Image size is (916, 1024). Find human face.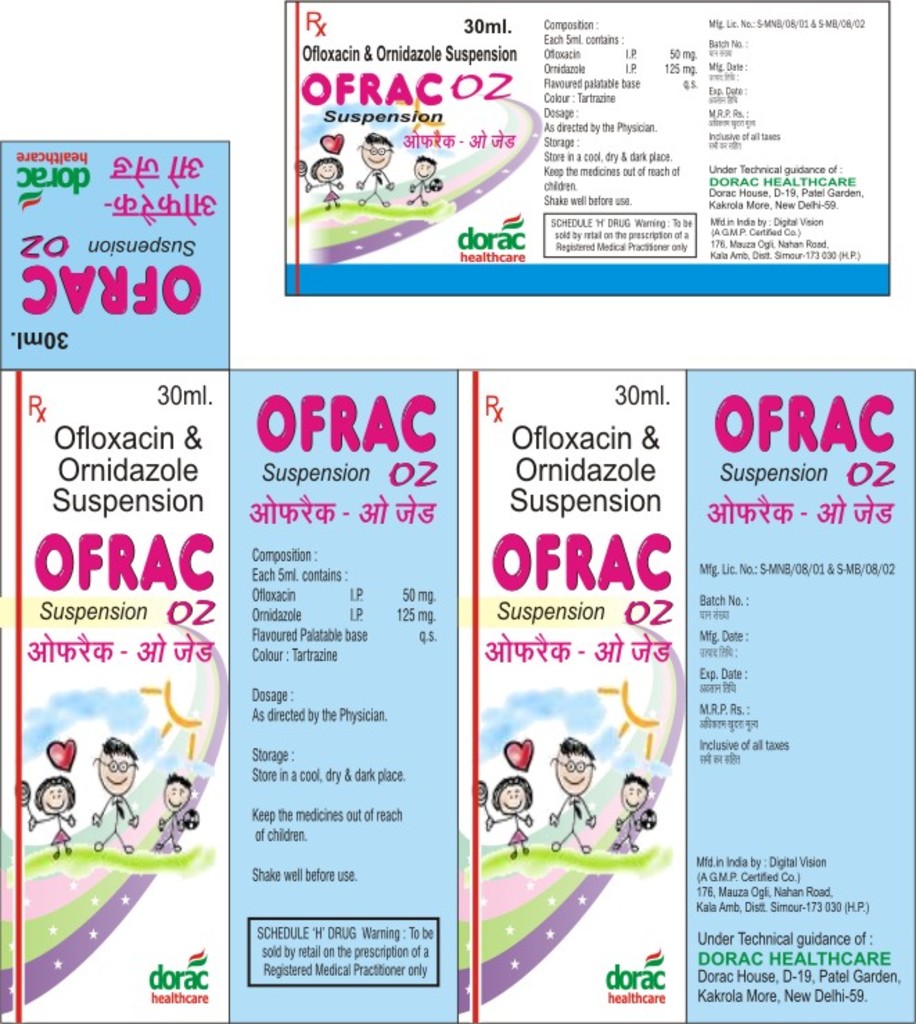
x1=101, y1=751, x2=137, y2=794.
